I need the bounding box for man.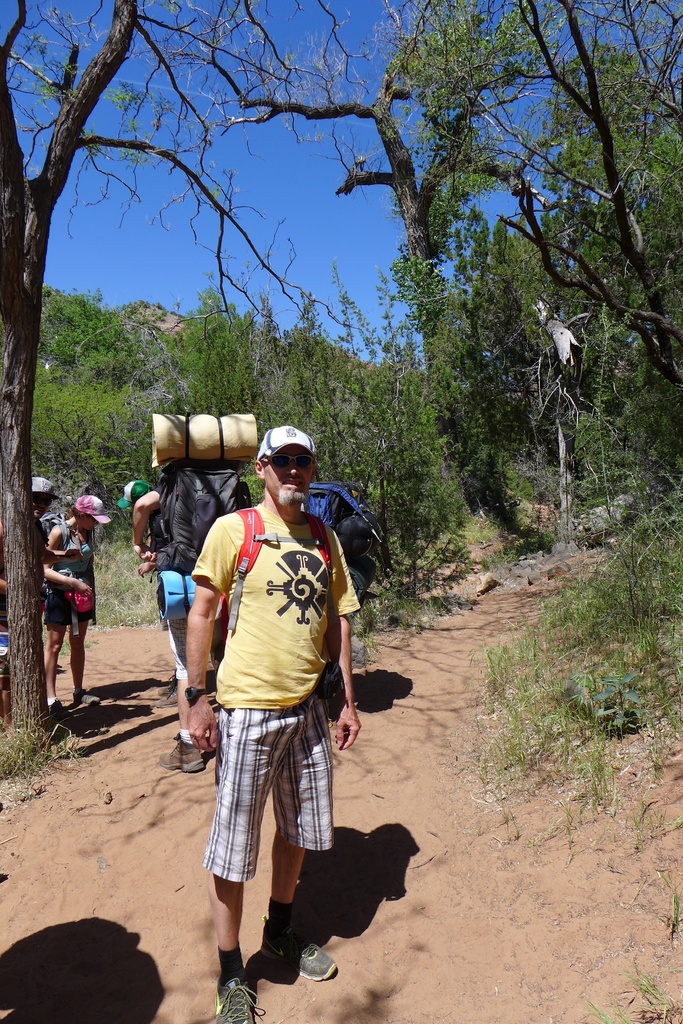
Here it is: 0/477/58/735.
